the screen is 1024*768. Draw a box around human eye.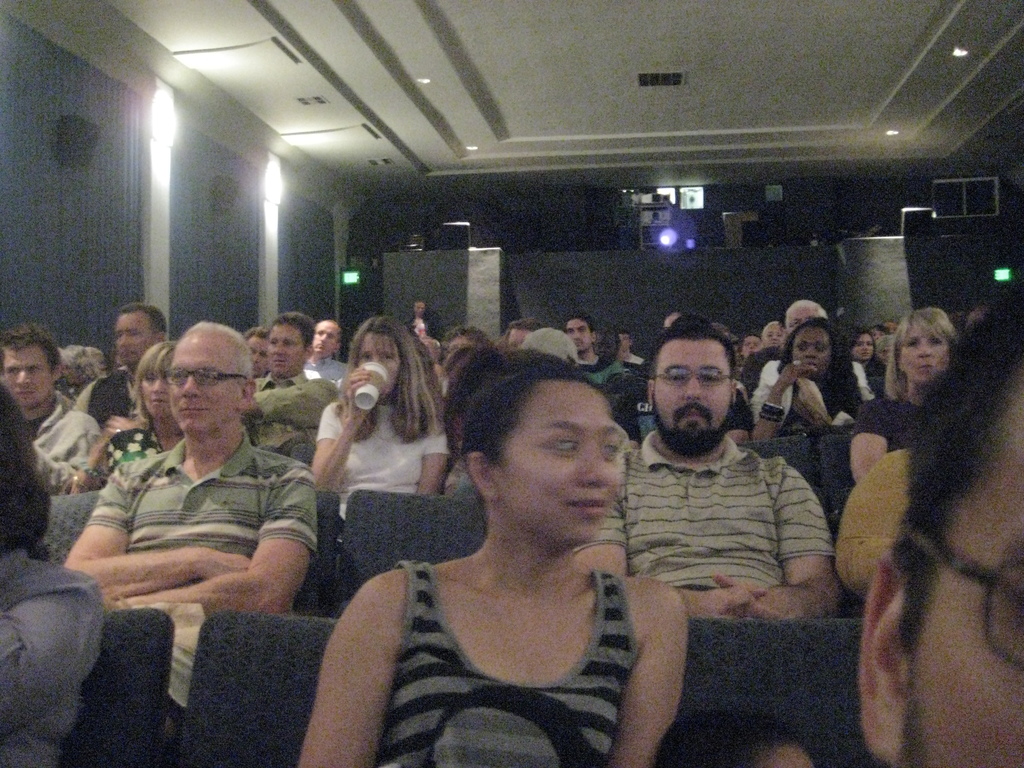
region(382, 351, 392, 362).
